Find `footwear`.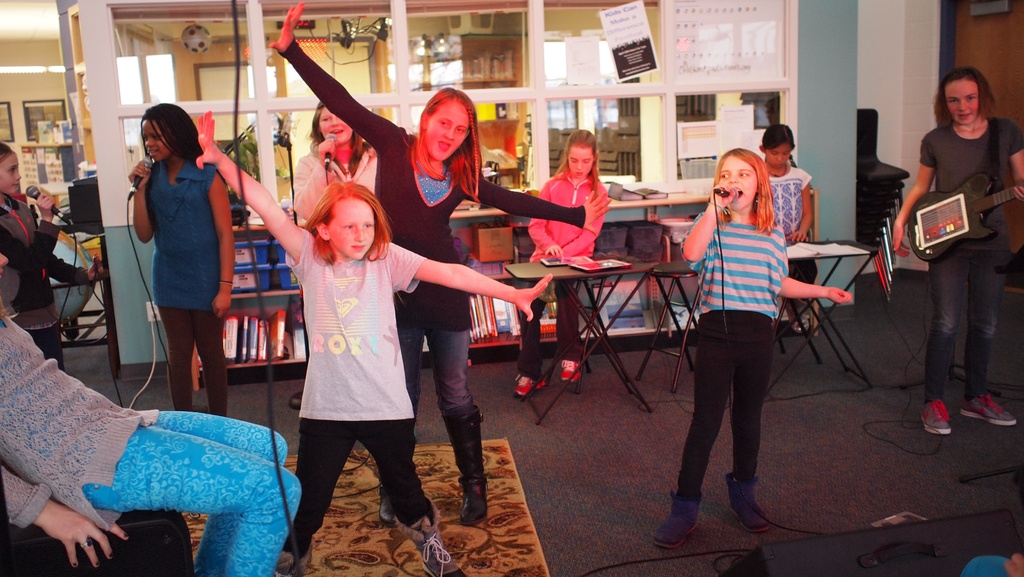
box(789, 302, 817, 334).
